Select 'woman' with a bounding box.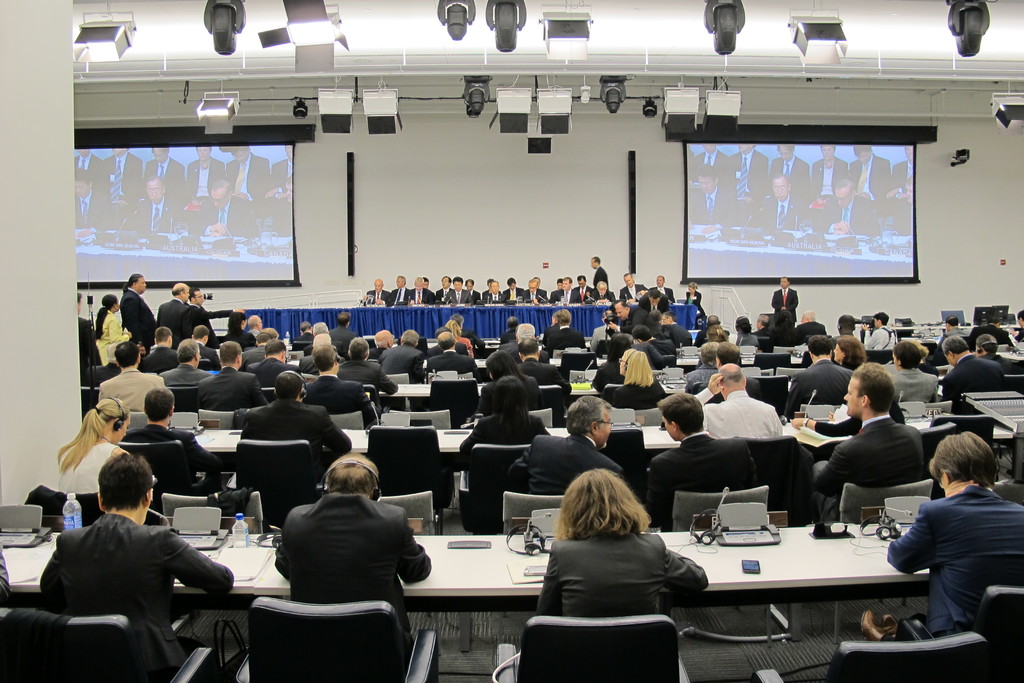
bbox=[508, 463, 734, 630].
